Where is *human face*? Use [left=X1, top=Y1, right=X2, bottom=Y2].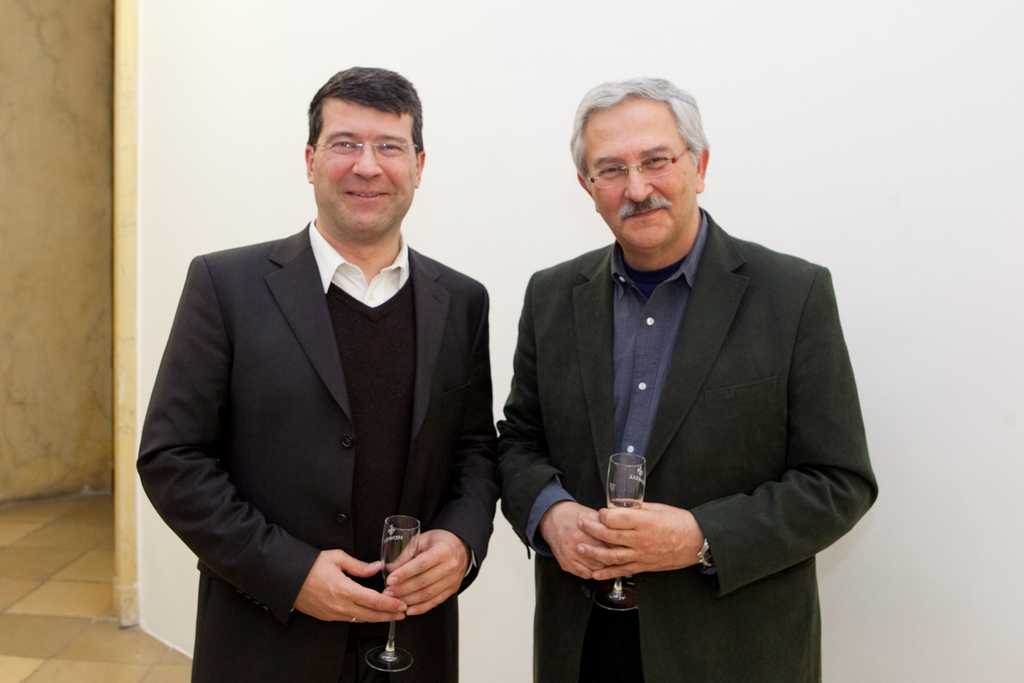
[left=311, top=105, right=421, bottom=238].
